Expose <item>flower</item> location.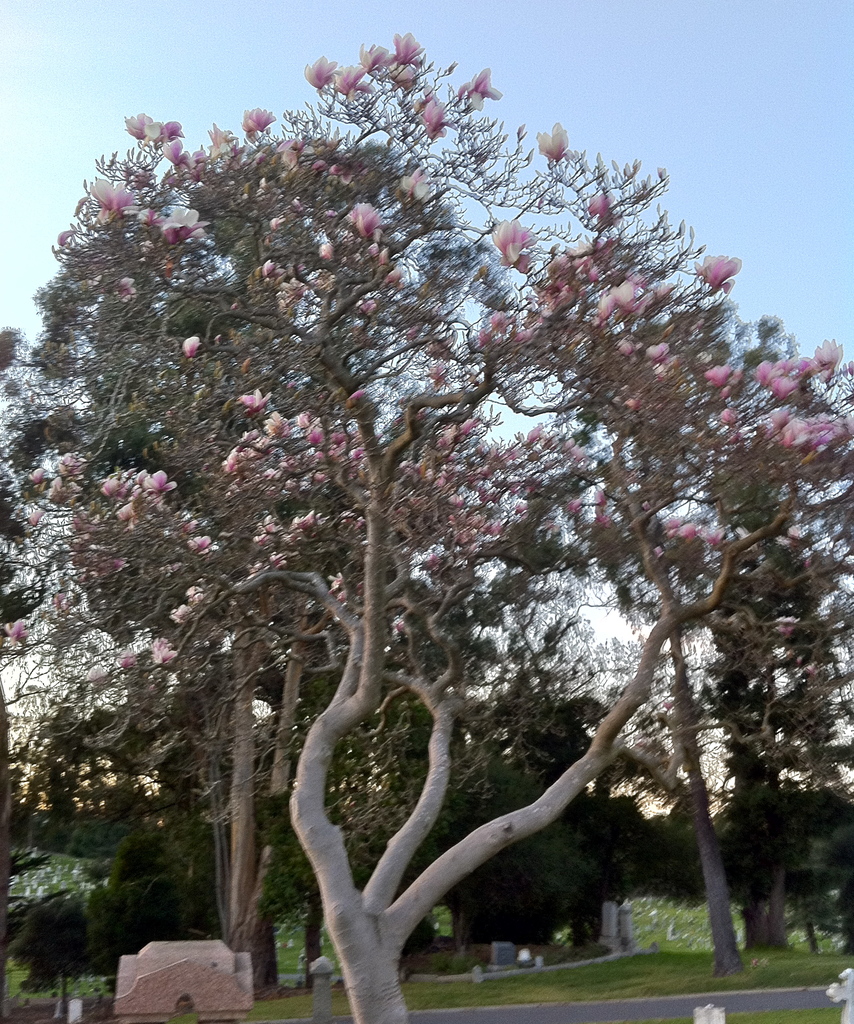
Exposed at (left=4, top=612, right=45, bottom=646).
